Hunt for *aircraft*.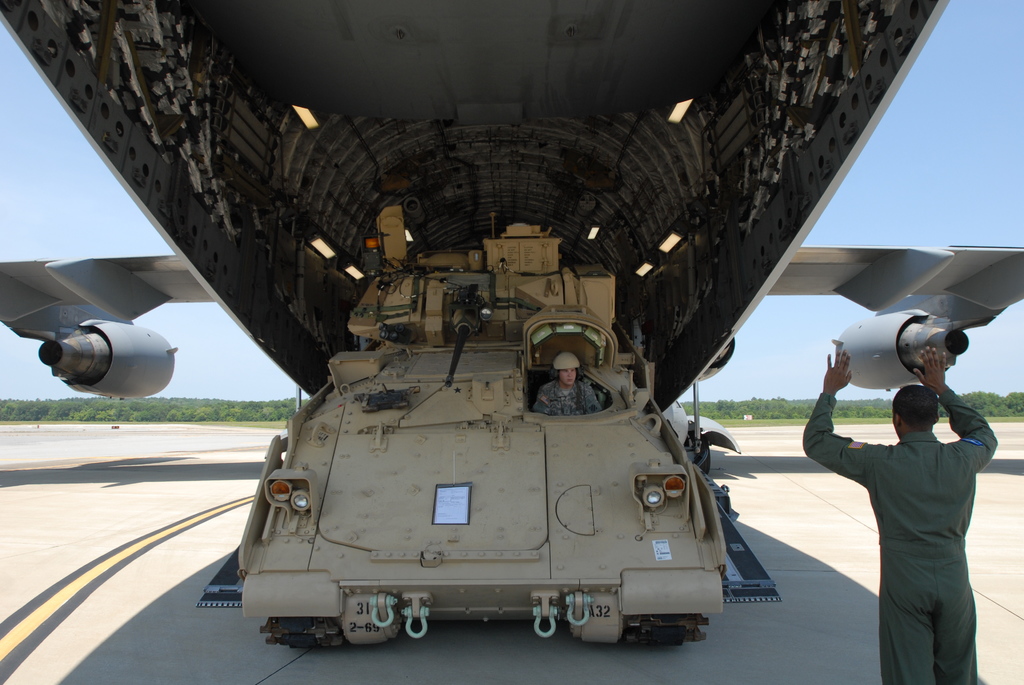
Hunted down at region(0, 0, 1023, 649).
